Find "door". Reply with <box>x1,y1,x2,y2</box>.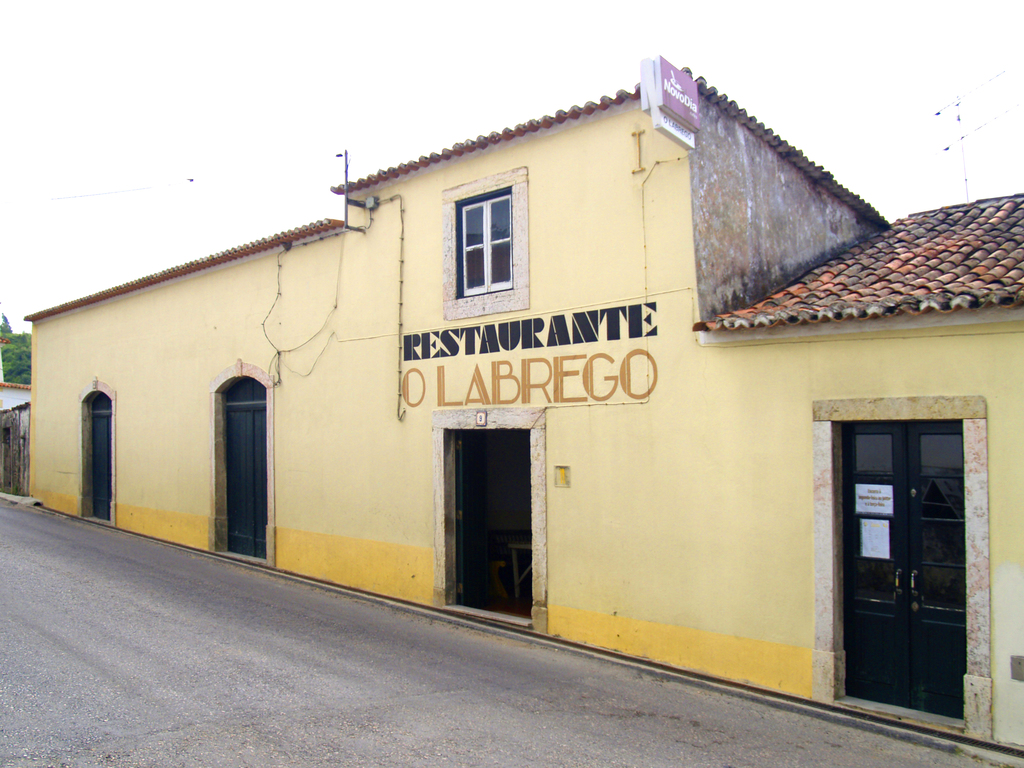
<box>842,407,982,701</box>.
